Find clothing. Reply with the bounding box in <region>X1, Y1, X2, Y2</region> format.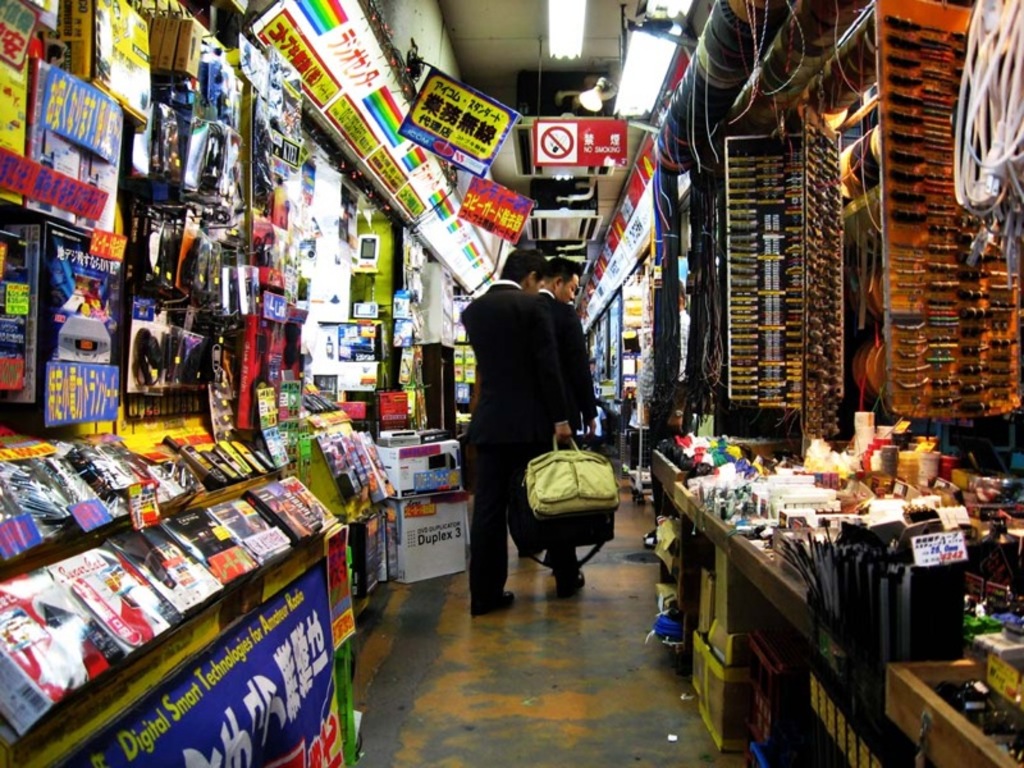
<region>512, 296, 603, 552</region>.
